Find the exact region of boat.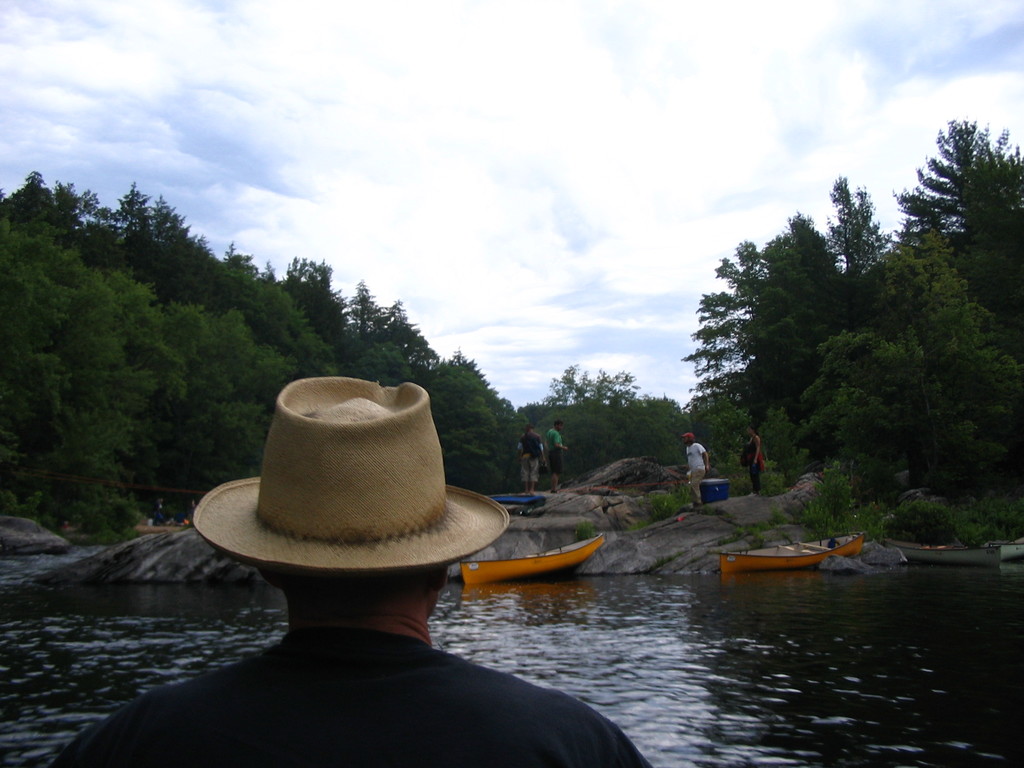
Exact region: 715,540,867,573.
